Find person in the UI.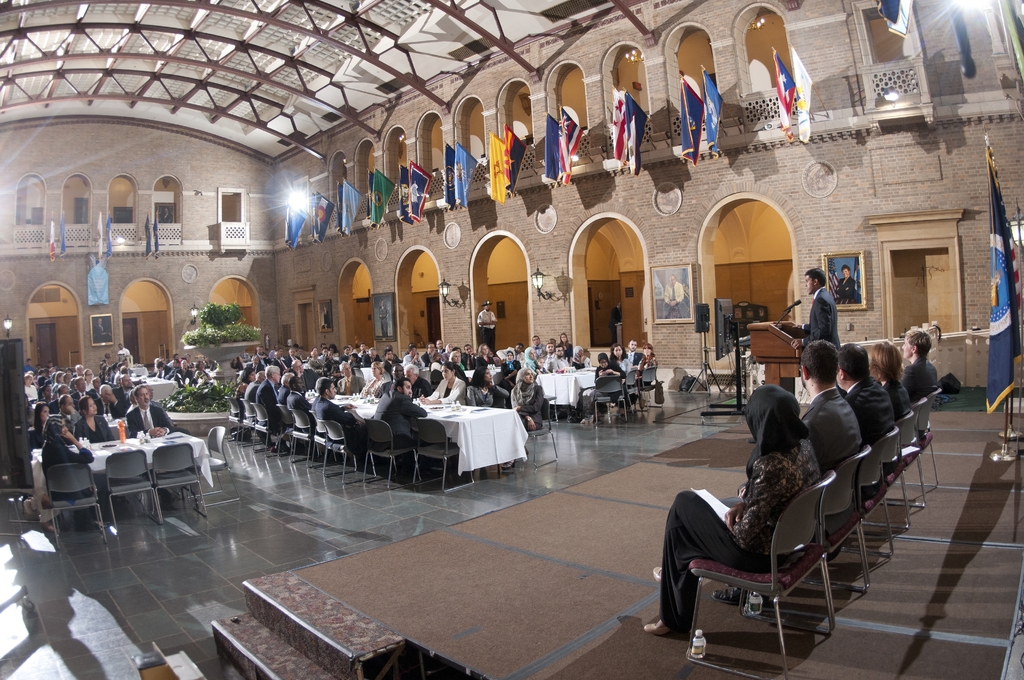
UI element at {"left": 120, "top": 376, "right": 177, "bottom": 441}.
